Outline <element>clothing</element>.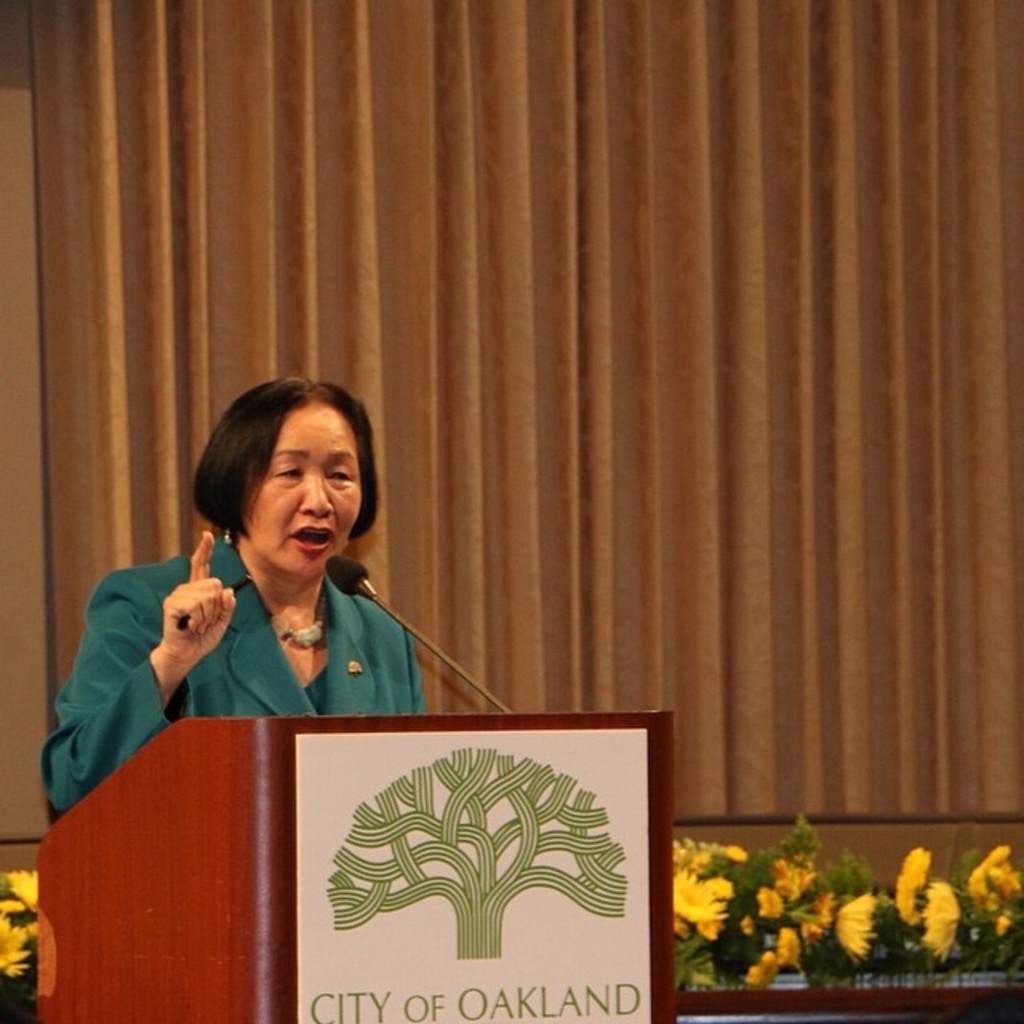
Outline: {"left": 88, "top": 538, "right": 474, "bottom": 760}.
